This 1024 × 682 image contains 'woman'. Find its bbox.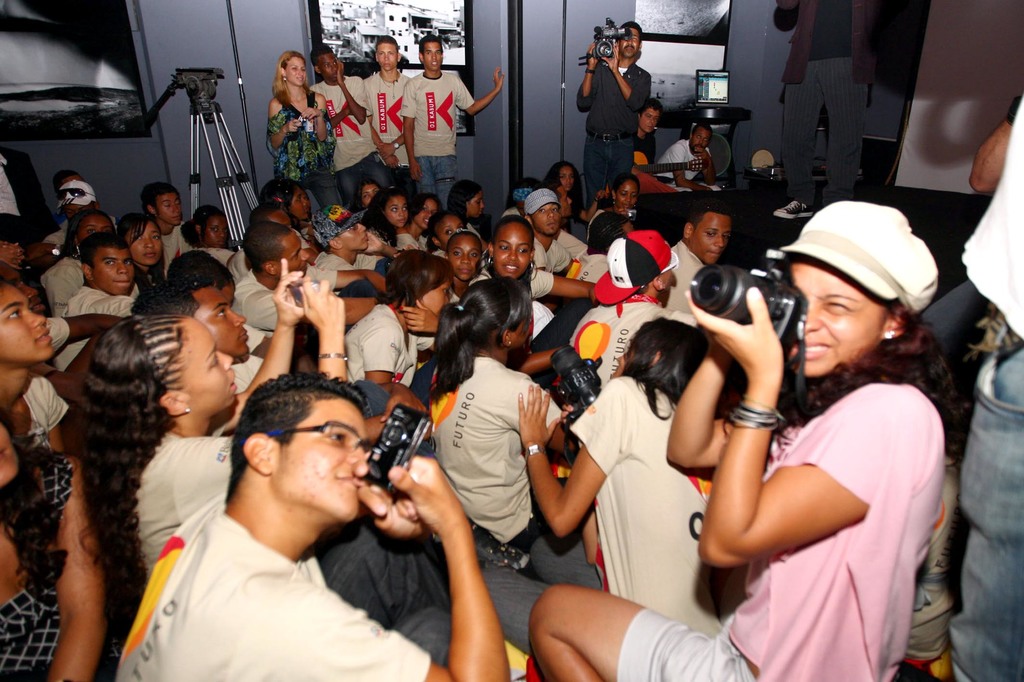
424, 283, 581, 556.
